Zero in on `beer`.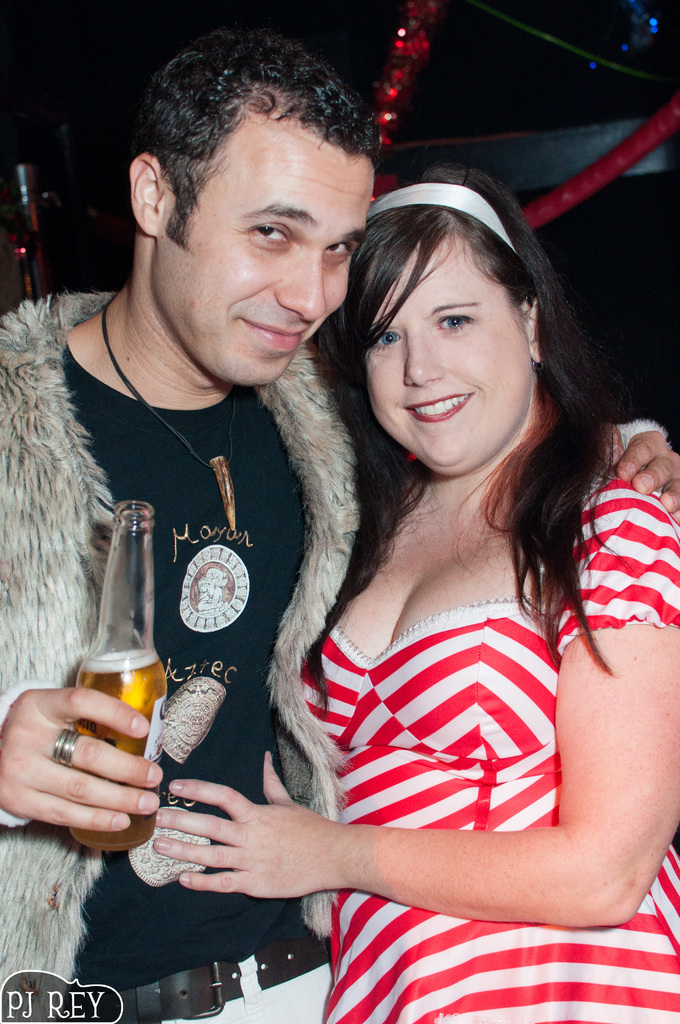
Zeroed in: crop(68, 644, 168, 854).
